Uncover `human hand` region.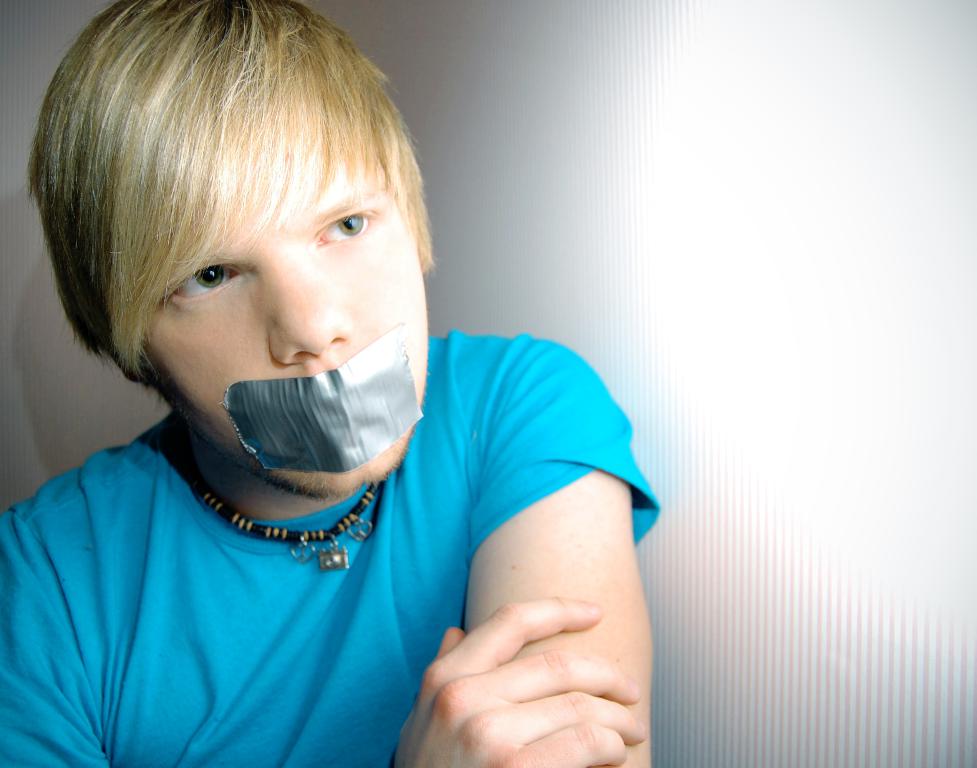
Uncovered: [x1=387, y1=595, x2=650, y2=767].
